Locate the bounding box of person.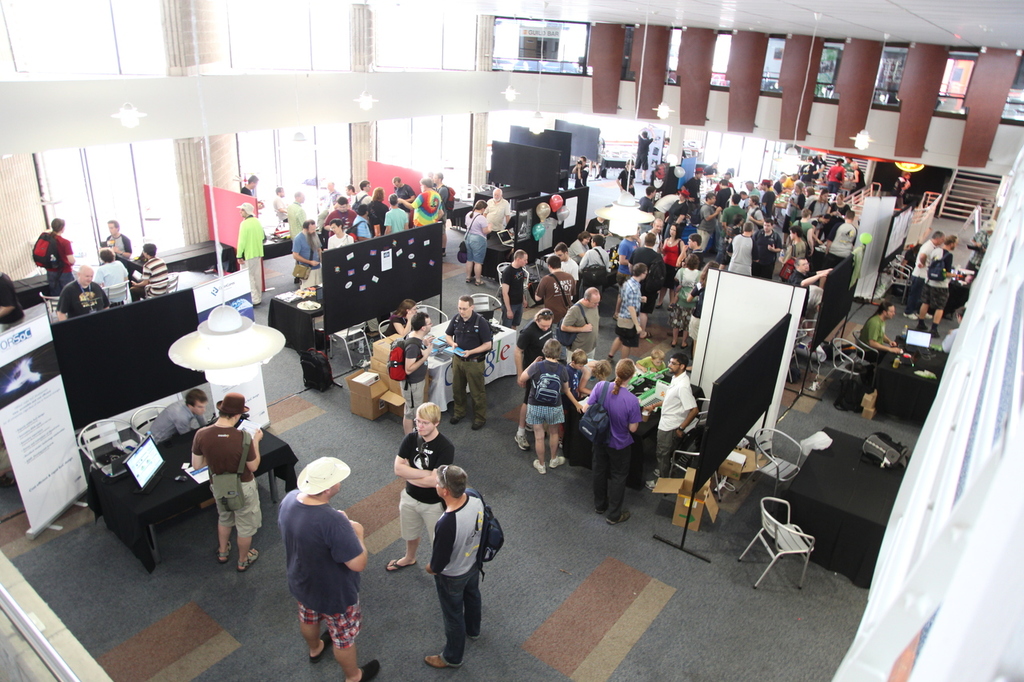
Bounding box: bbox=[823, 155, 850, 206].
